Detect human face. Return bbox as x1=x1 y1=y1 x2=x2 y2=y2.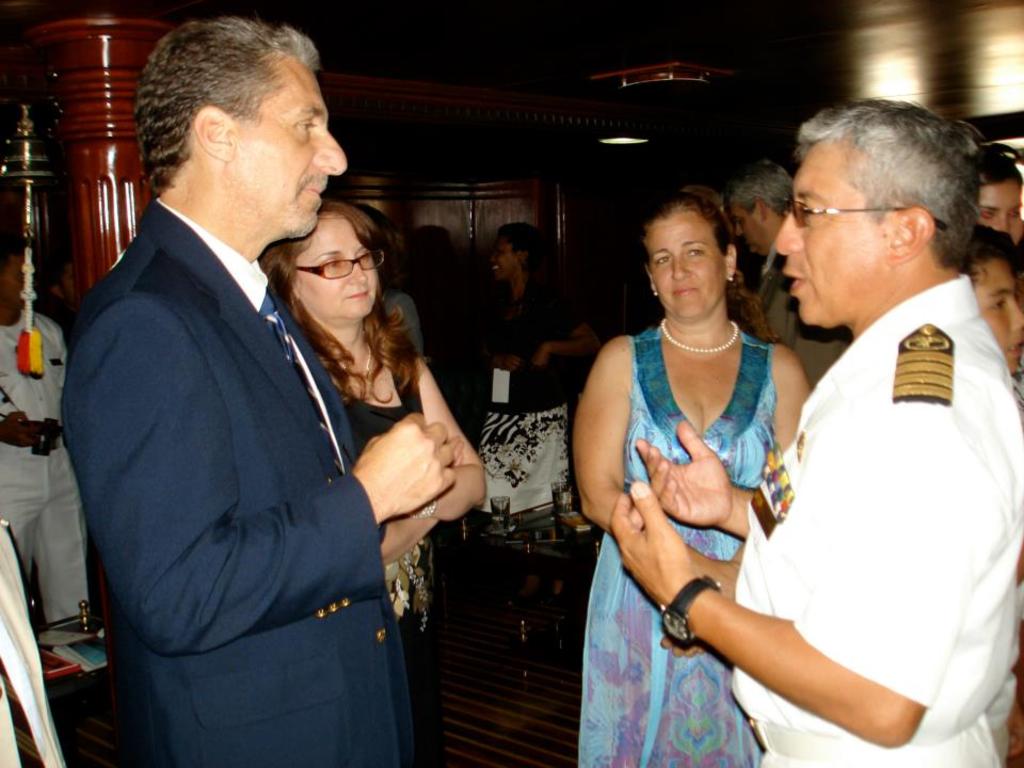
x1=729 y1=201 x2=768 y2=258.
